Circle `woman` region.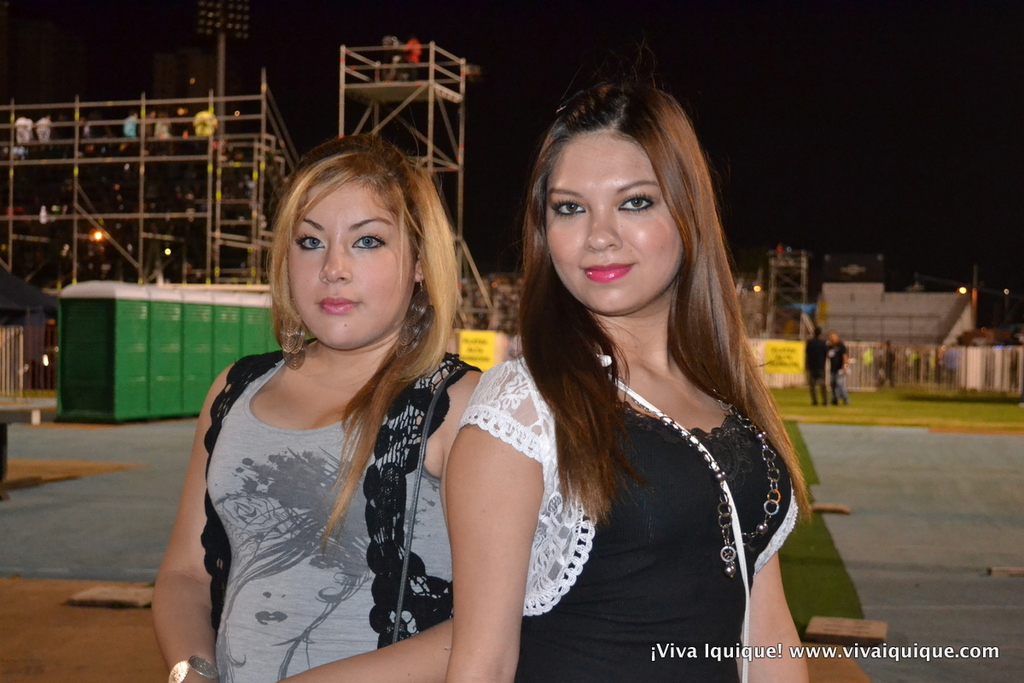
Region: 149, 129, 493, 682.
